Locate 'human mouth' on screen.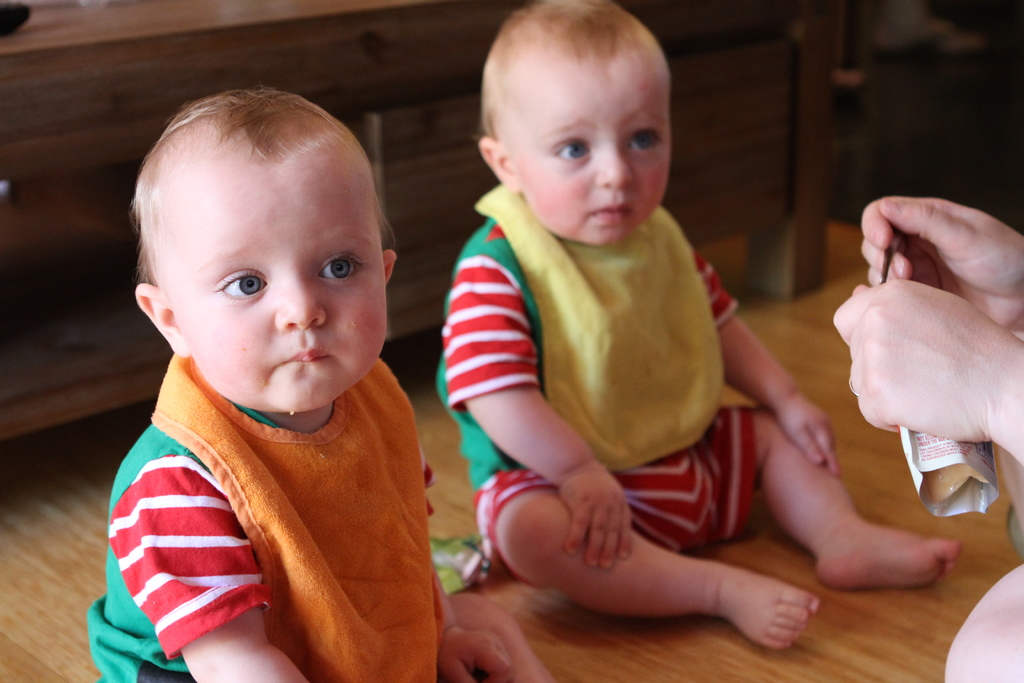
On screen at Rect(272, 350, 332, 370).
